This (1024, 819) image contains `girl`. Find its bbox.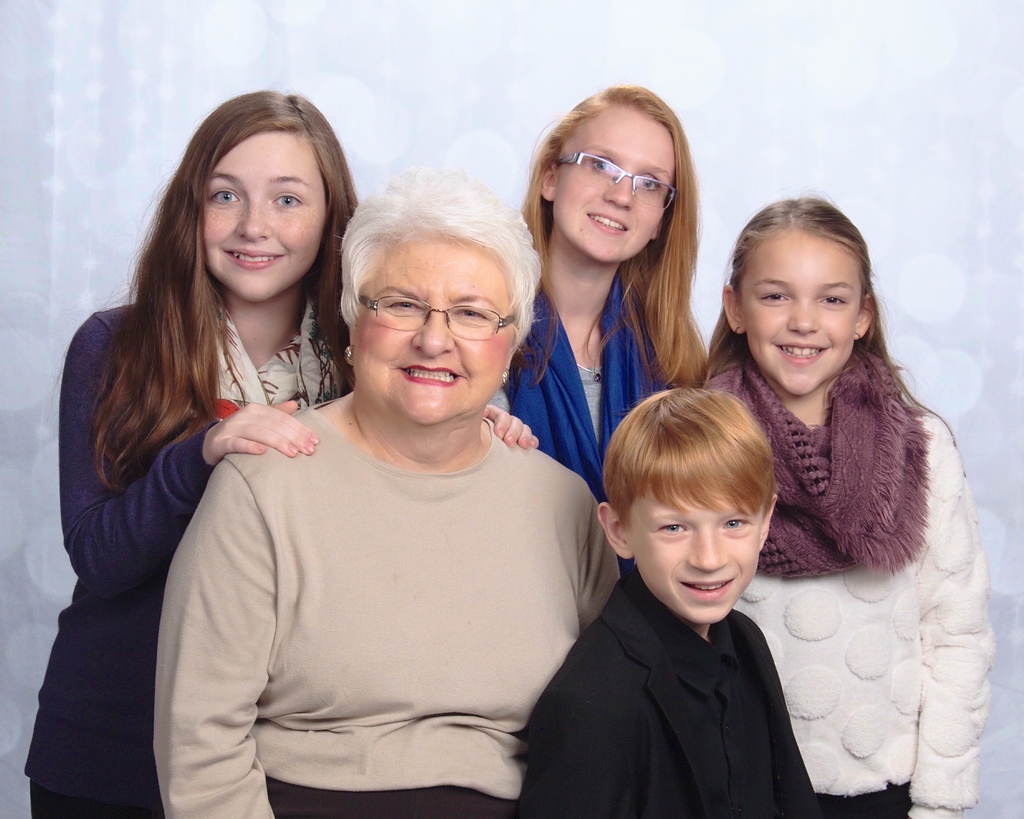
l=699, t=196, r=988, b=818.
